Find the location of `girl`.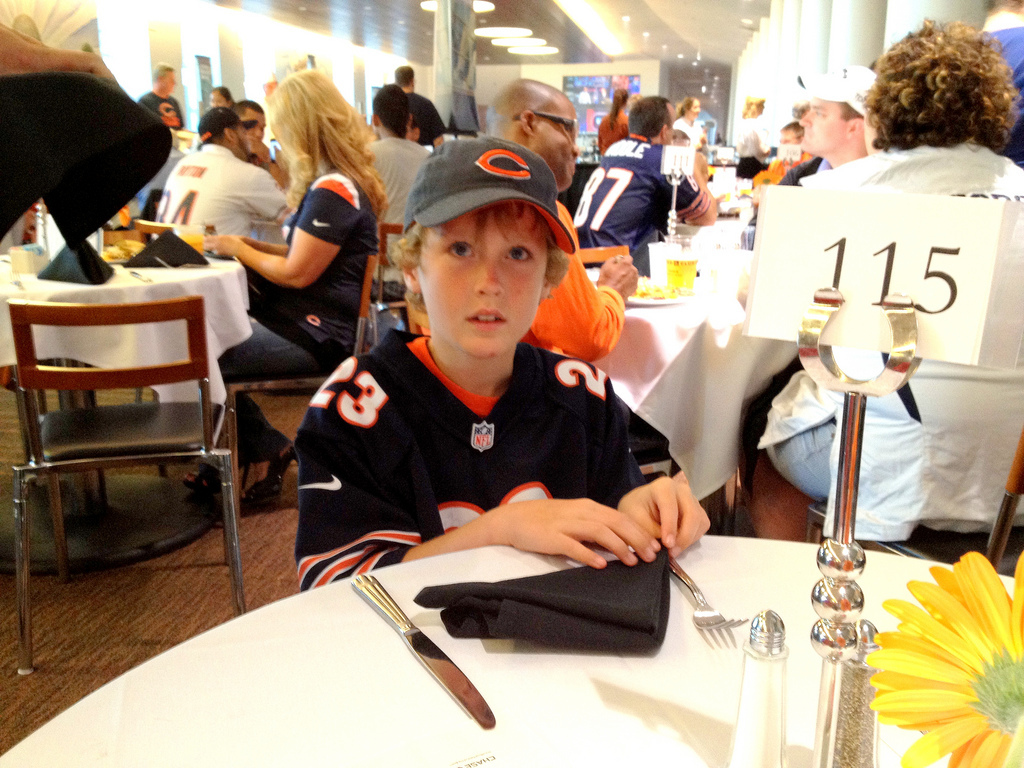
Location: select_region(185, 66, 388, 499).
